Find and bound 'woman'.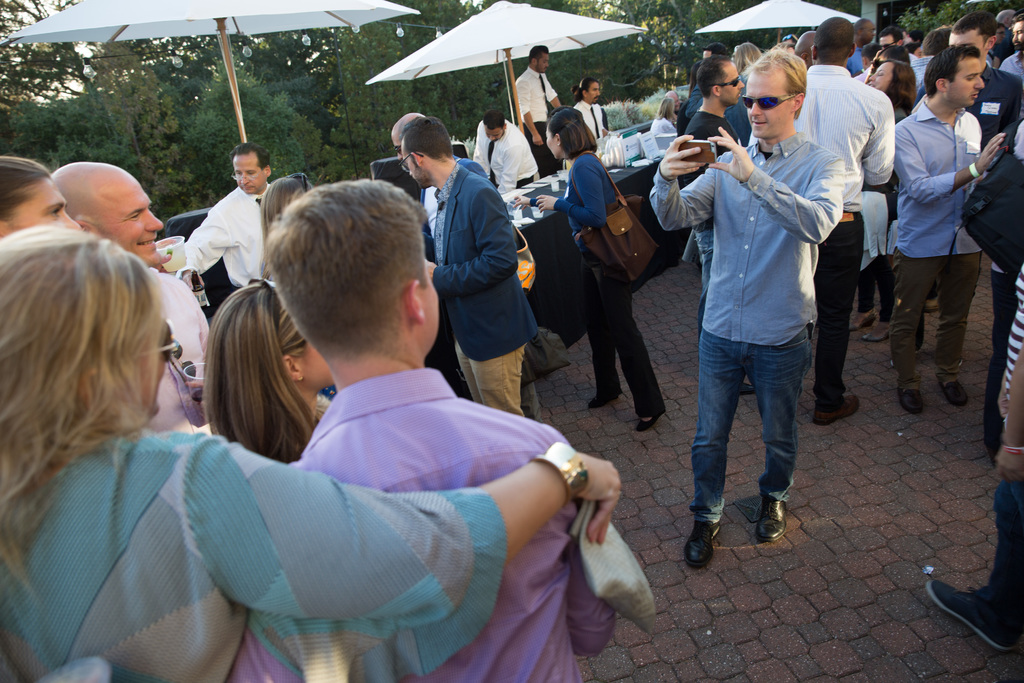
Bound: (x1=0, y1=231, x2=621, y2=682).
